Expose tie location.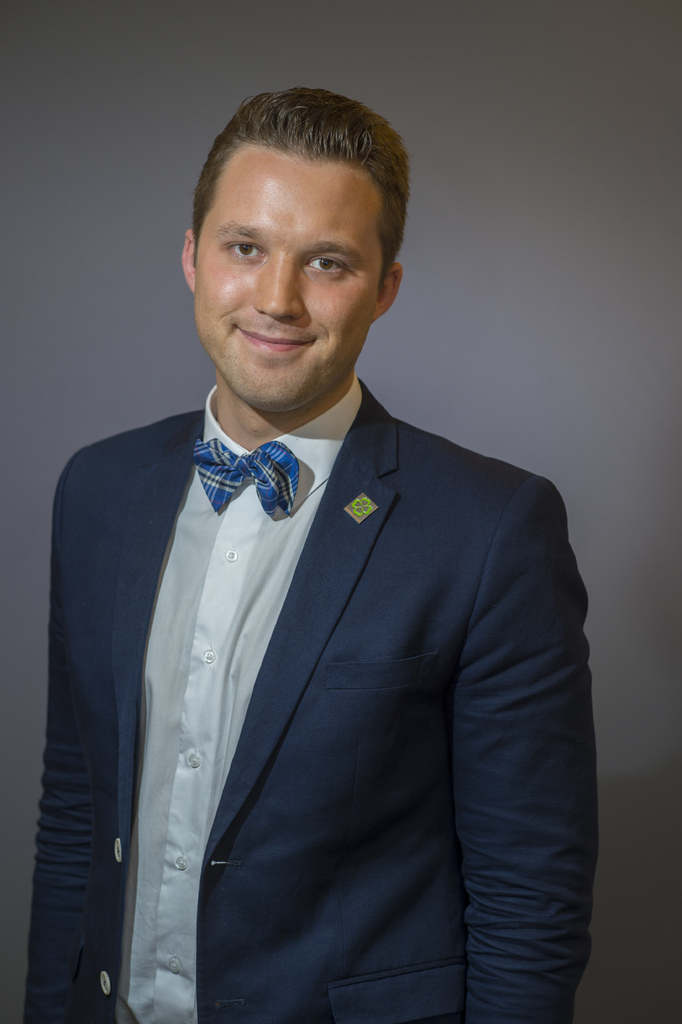
Exposed at x1=190 y1=433 x2=300 y2=513.
